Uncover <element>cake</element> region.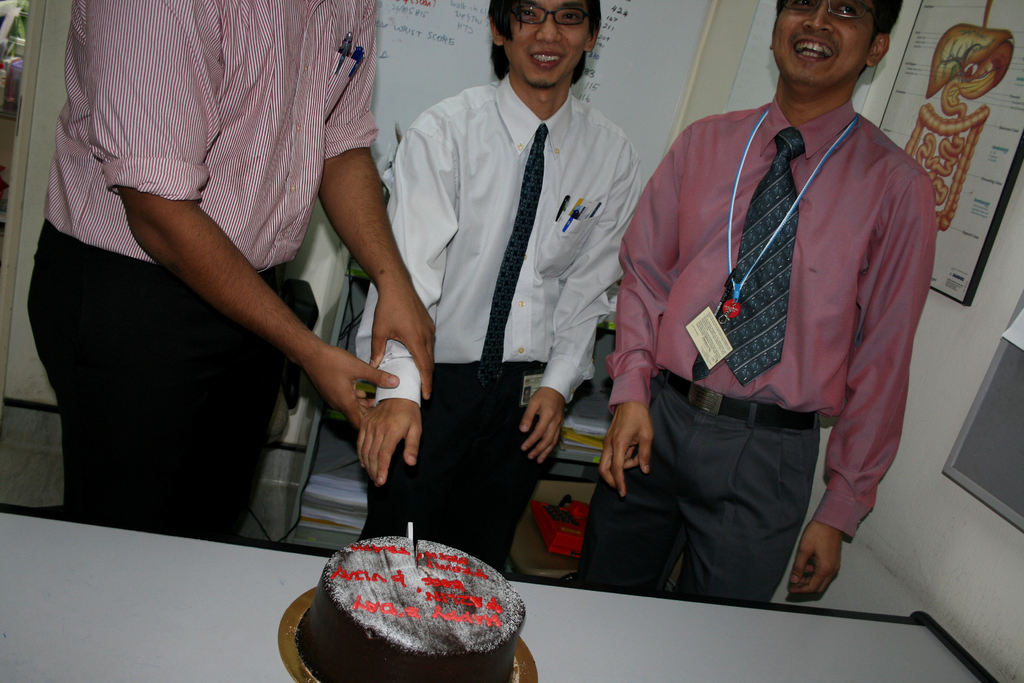
Uncovered: l=294, t=532, r=526, b=682.
